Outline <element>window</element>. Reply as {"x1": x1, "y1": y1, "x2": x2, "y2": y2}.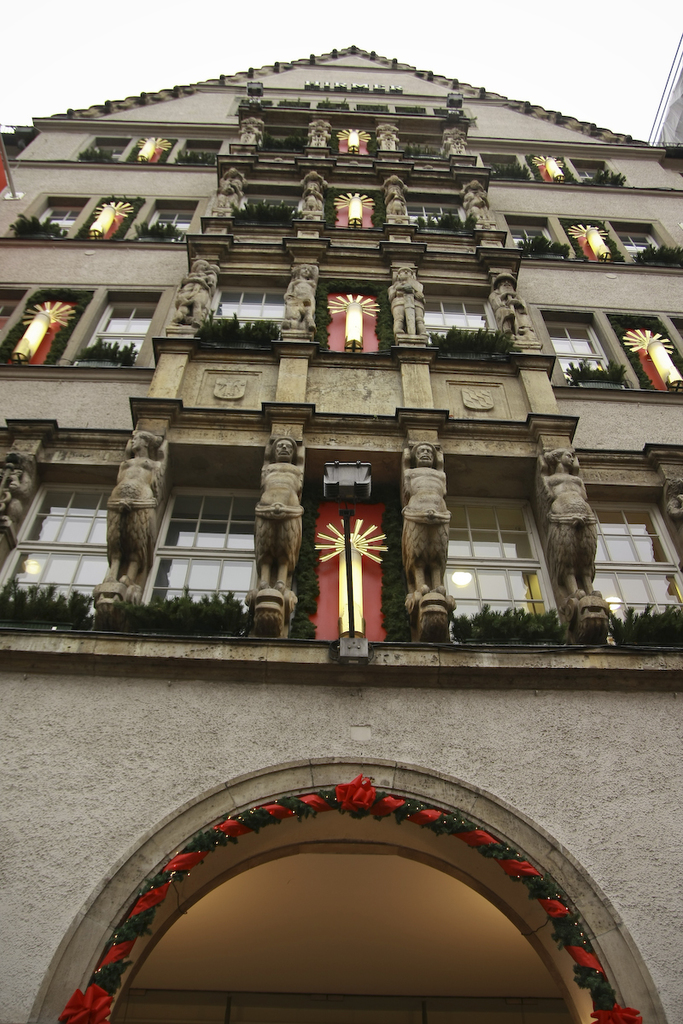
{"x1": 89, "y1": 293, "x2": 155, "y2": 370}.
